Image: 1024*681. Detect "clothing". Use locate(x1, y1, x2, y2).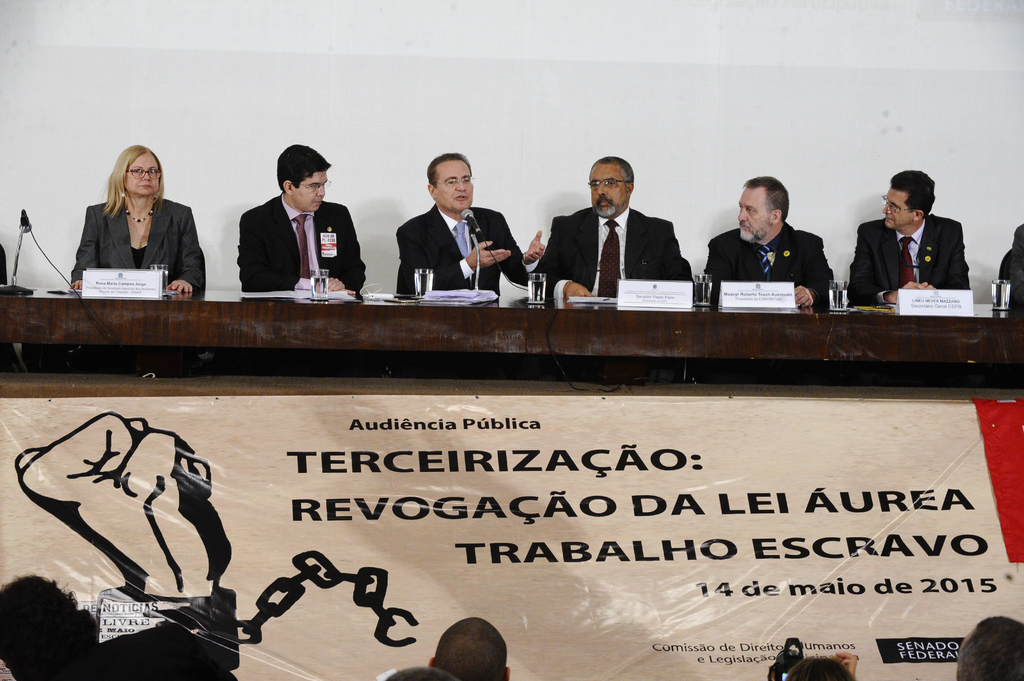
locate(997, 223, 1023, 305).
